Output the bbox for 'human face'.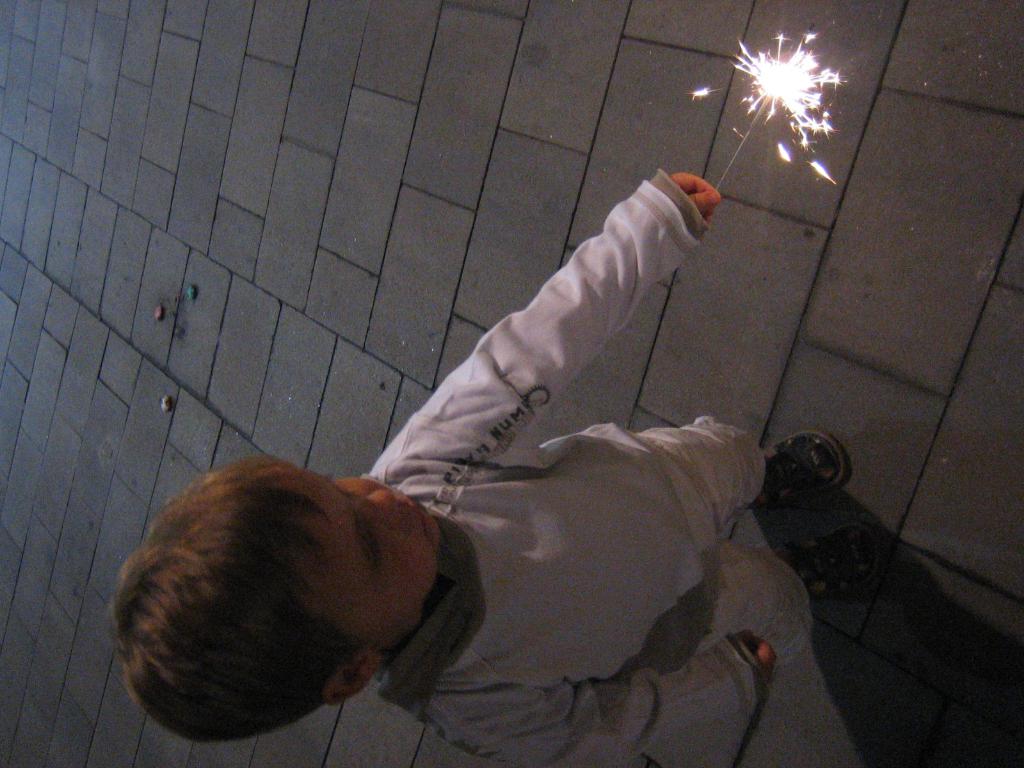
bbox=(284, 458, 440, 646).
